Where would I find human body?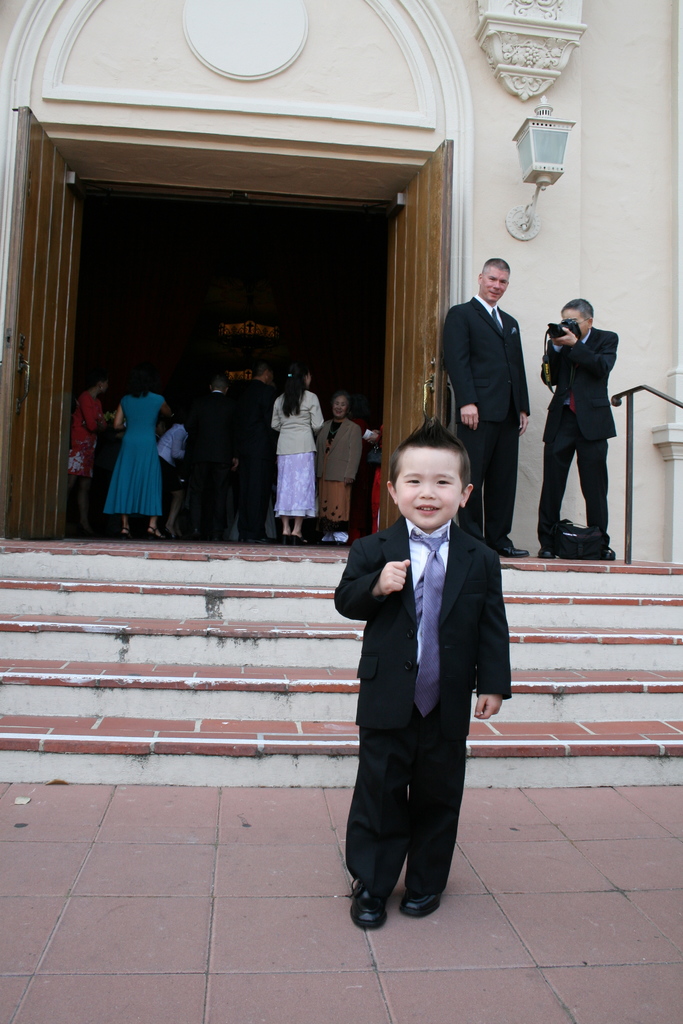
At pyautogui.locateOnScreen(318, 414, 368, 543).
